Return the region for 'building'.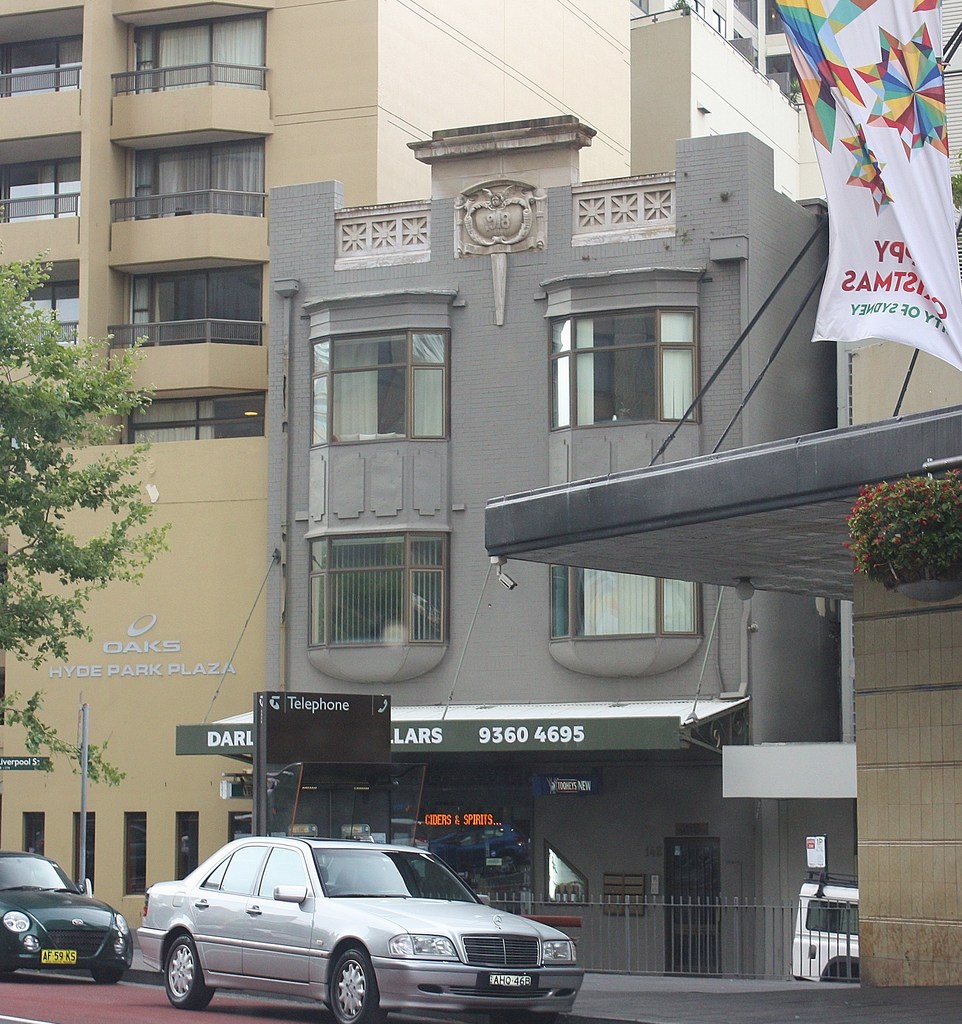
pyautogui.locateOnScreen(0, 0, 830, 938).
